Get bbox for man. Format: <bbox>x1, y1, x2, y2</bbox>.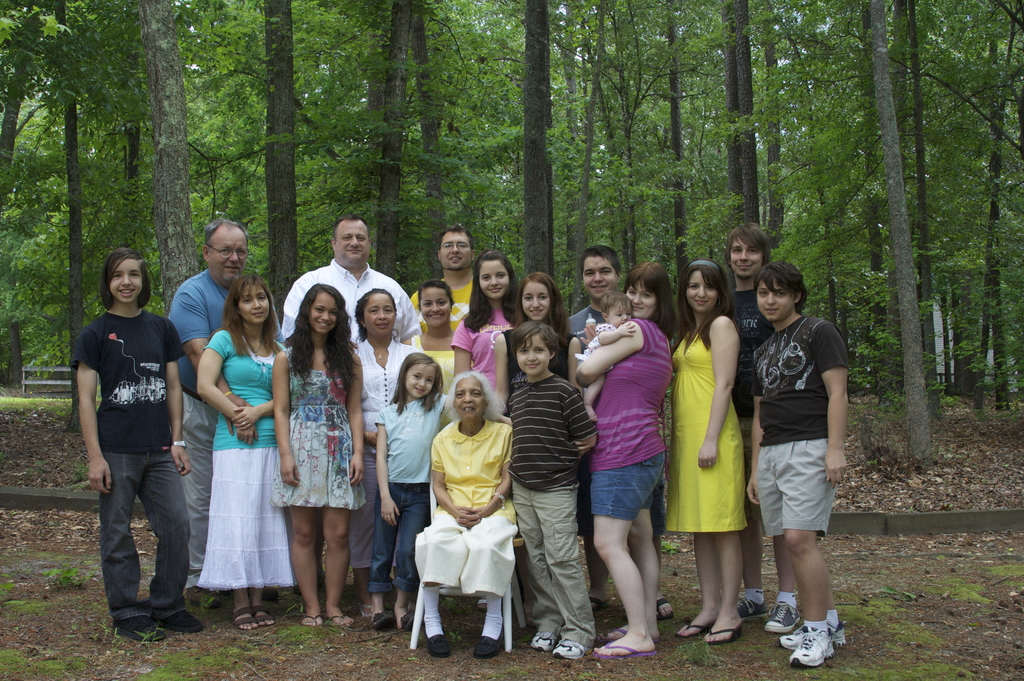
<bbox>565, 245, 673, 616</bbox>.
